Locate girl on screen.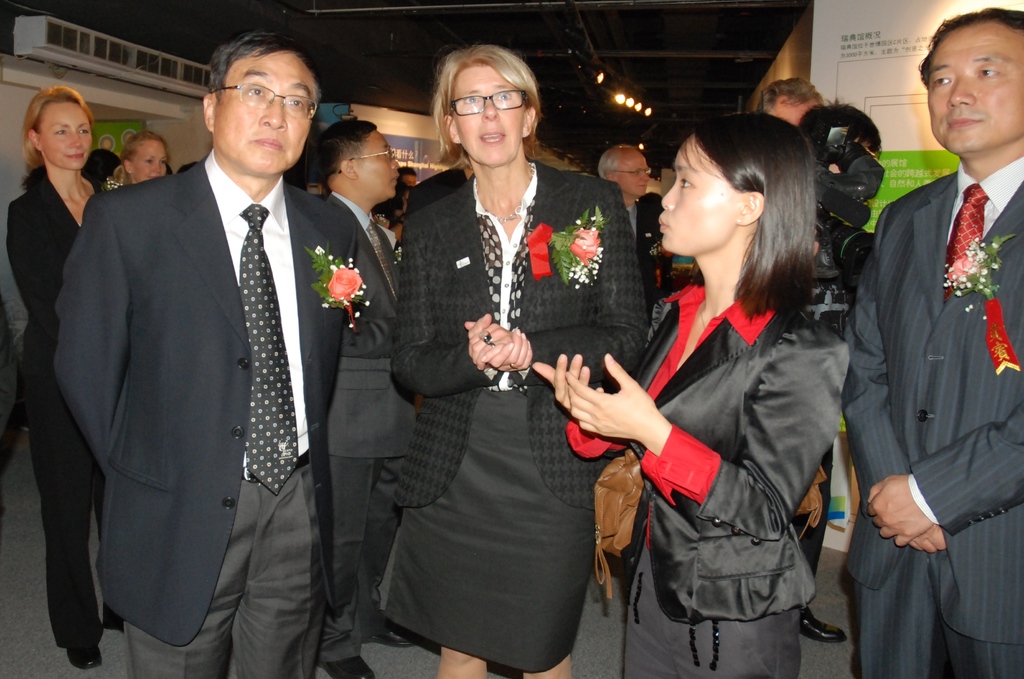
On screen at (538,108,851,678).
